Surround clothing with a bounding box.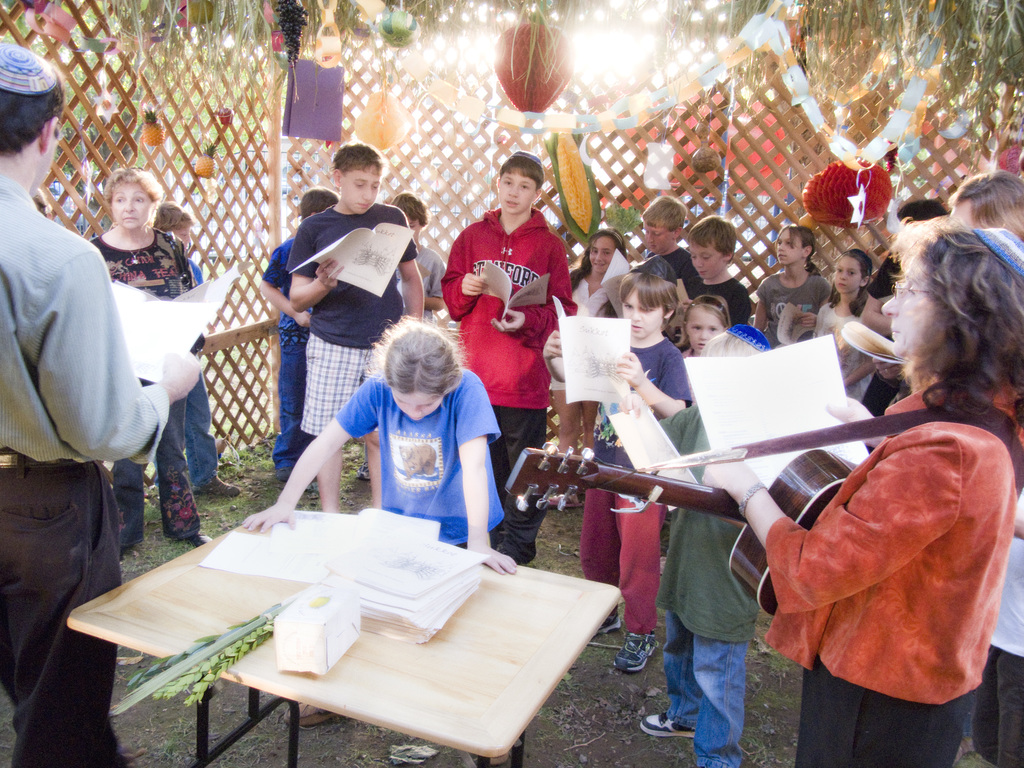
(243, 212, 342, 478).
